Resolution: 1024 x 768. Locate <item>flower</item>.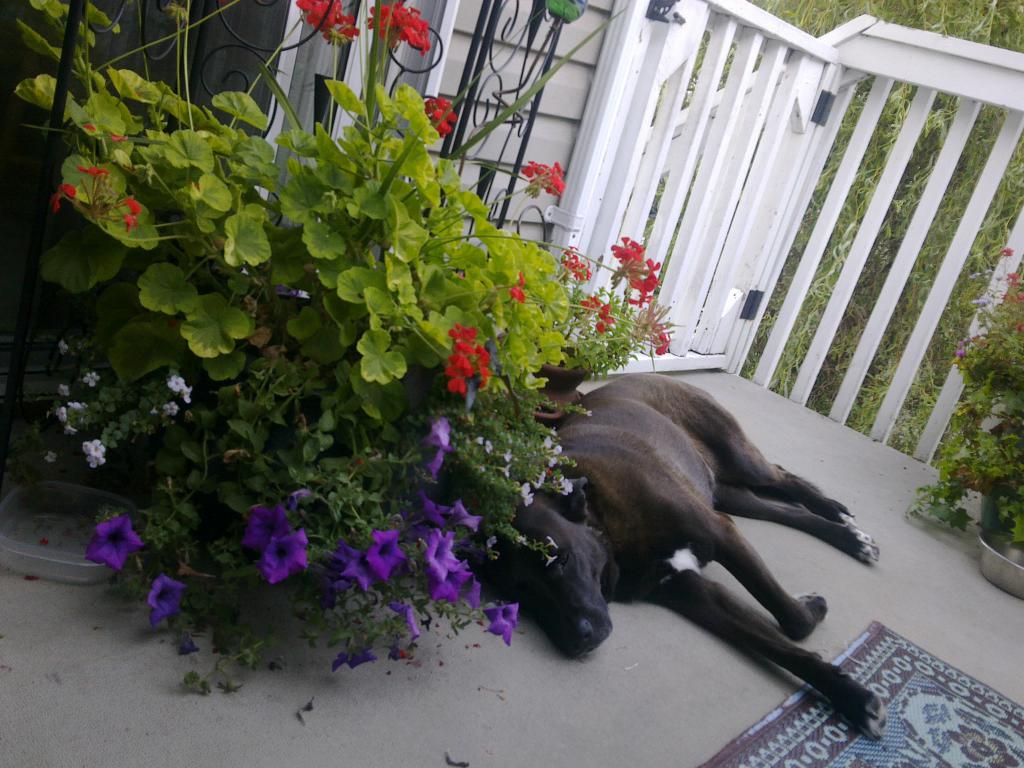
<bbox>168, 373, 188, 395</bbox>.
